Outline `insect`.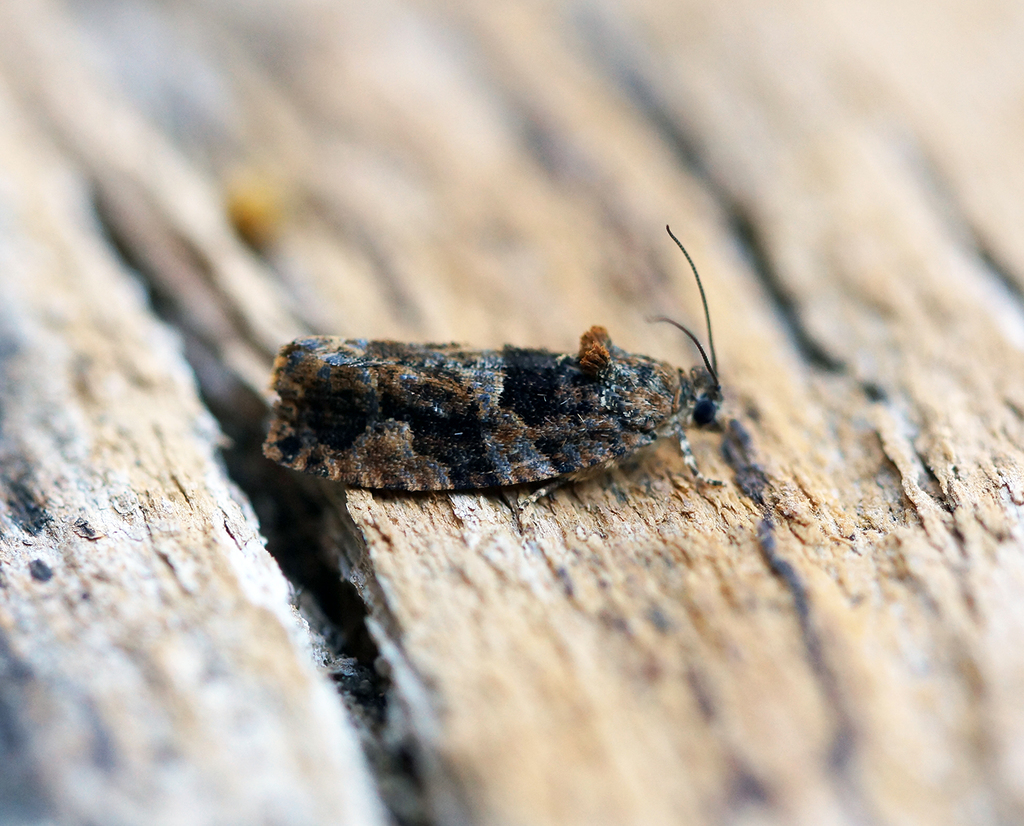
Outline: 250, 219, 732, 491.
